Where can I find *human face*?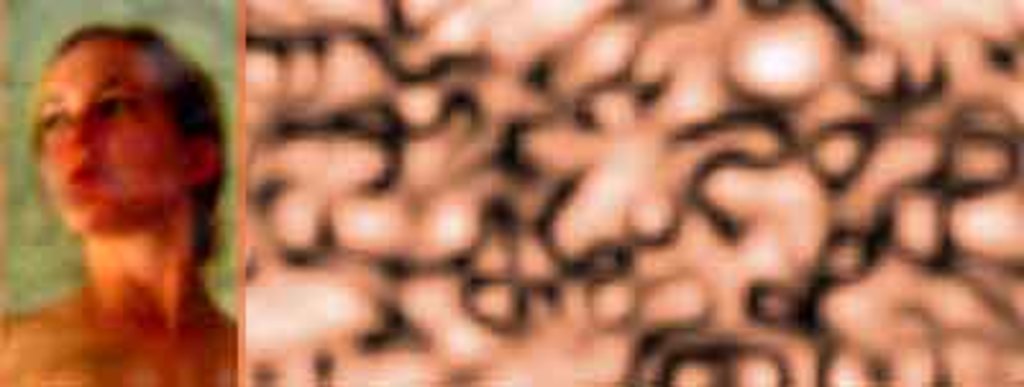
You can find it at x1=36, y1=41, x2=192, y2=223.
